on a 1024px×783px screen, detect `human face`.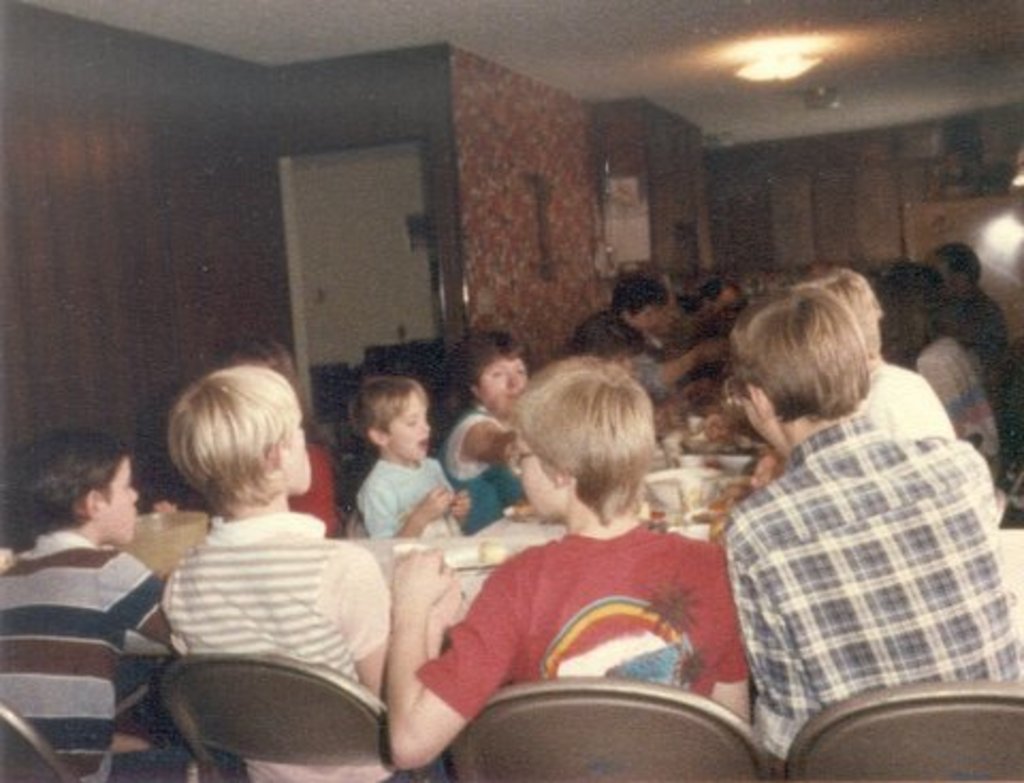
{"x1": 653, "y1": 294, "x2": 672, "y2": 331}.
